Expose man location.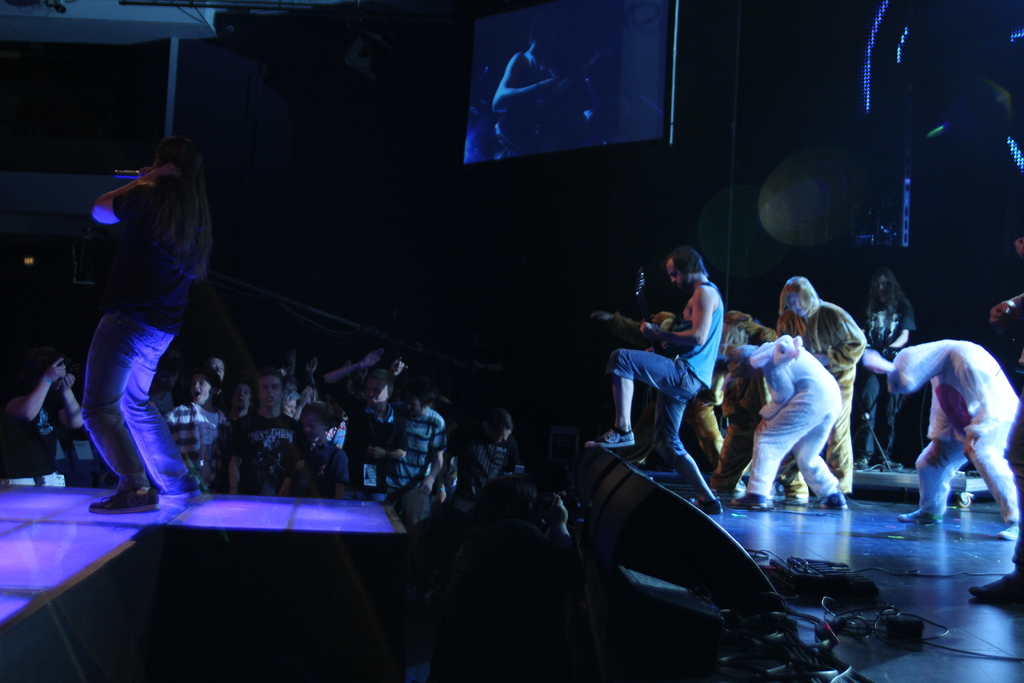
Exposed at BBox(321, 343, 414, 393).
